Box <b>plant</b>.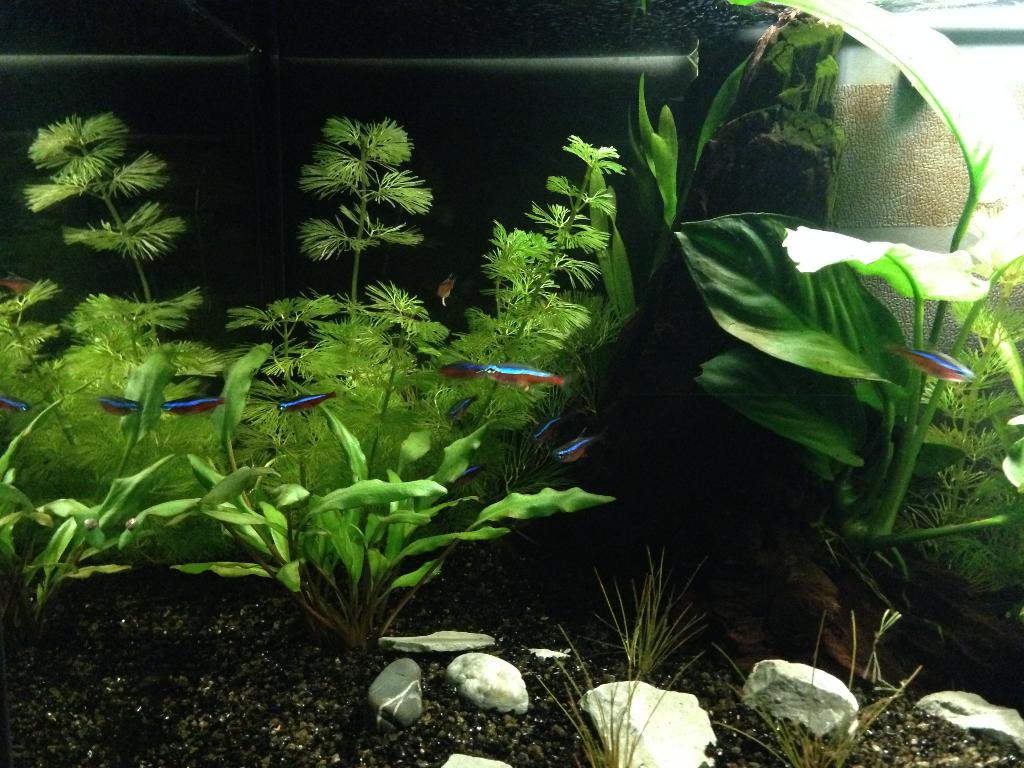
{"left": 14, "top": 365, "right": 230, "bottom": 621}.
